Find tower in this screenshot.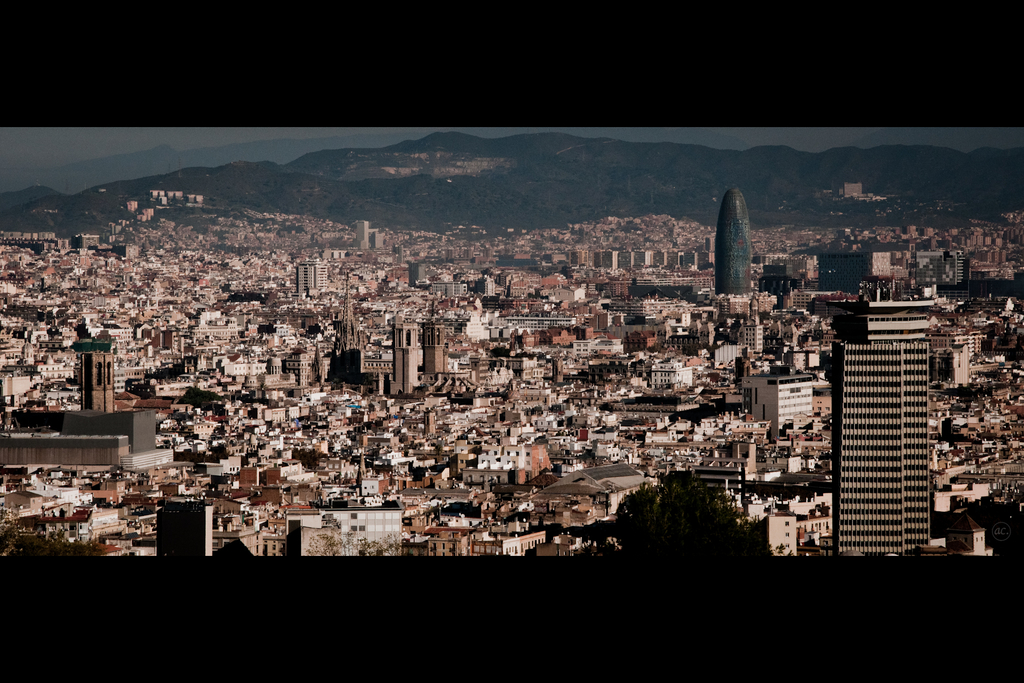
The bounding box for tower is [x1=716, y1=186, x2=749, y2=291].
